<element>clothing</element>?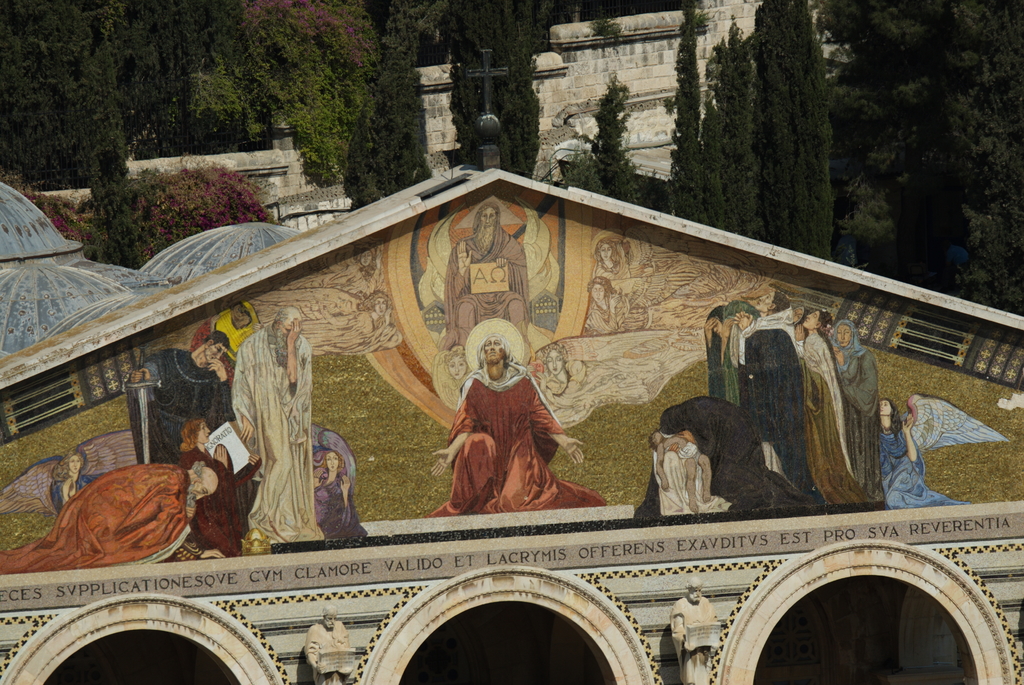
l=438, t=227, r=529, b=345
